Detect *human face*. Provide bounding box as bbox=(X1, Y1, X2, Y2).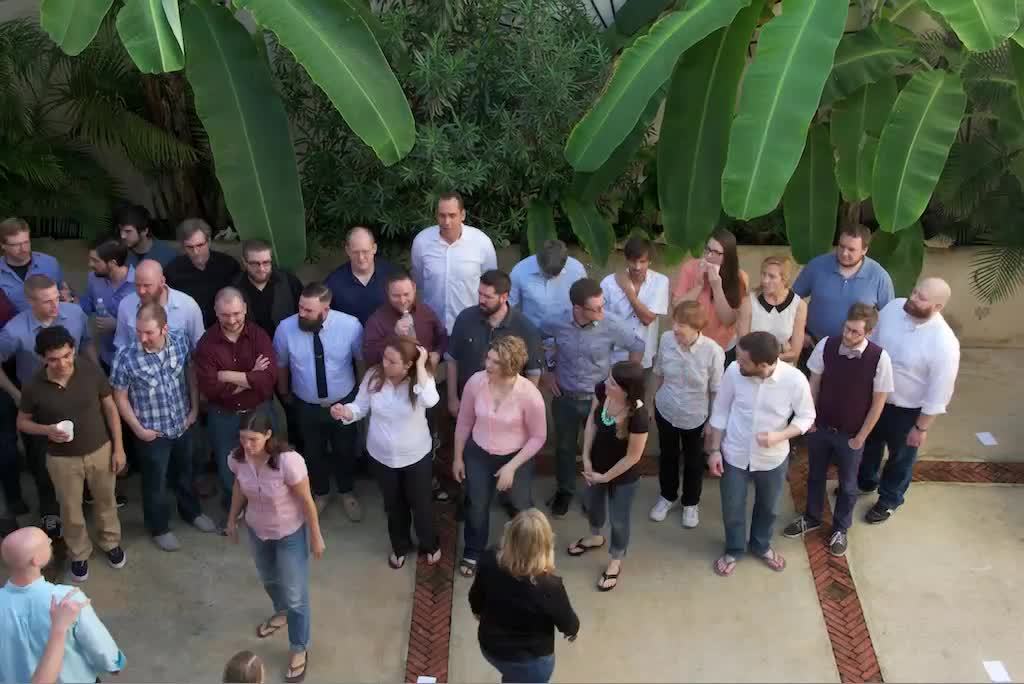
bbox=(672, 315, 693, 344).
